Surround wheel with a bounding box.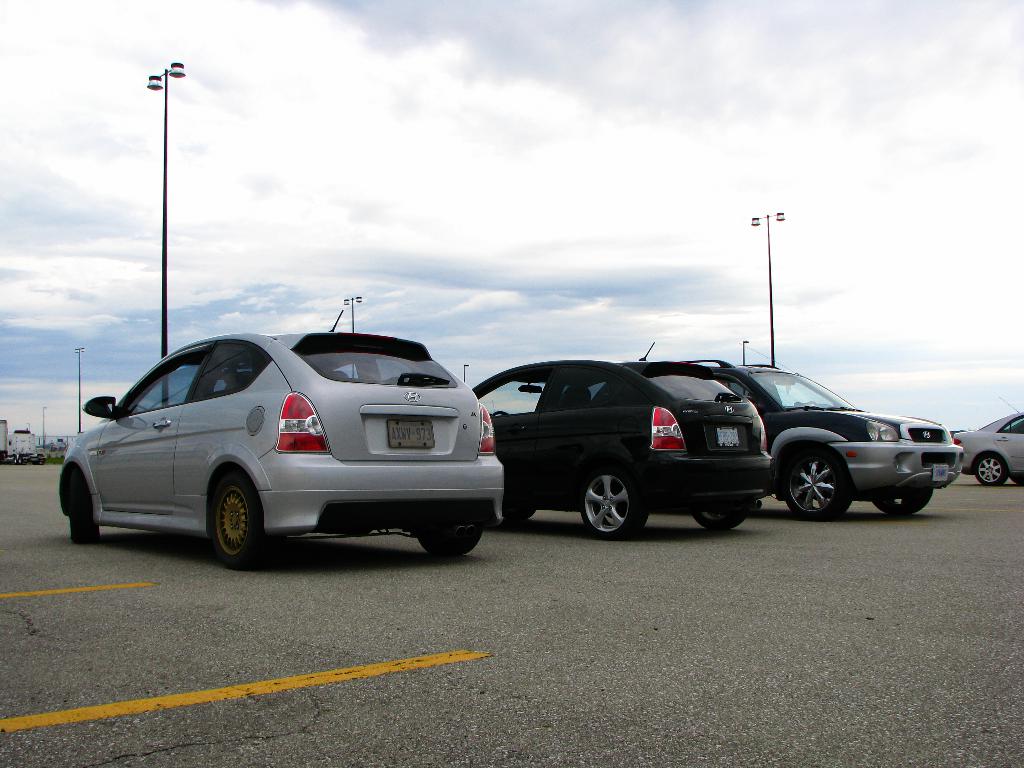
x1=68, y1=472, x2=98, y2=540.
